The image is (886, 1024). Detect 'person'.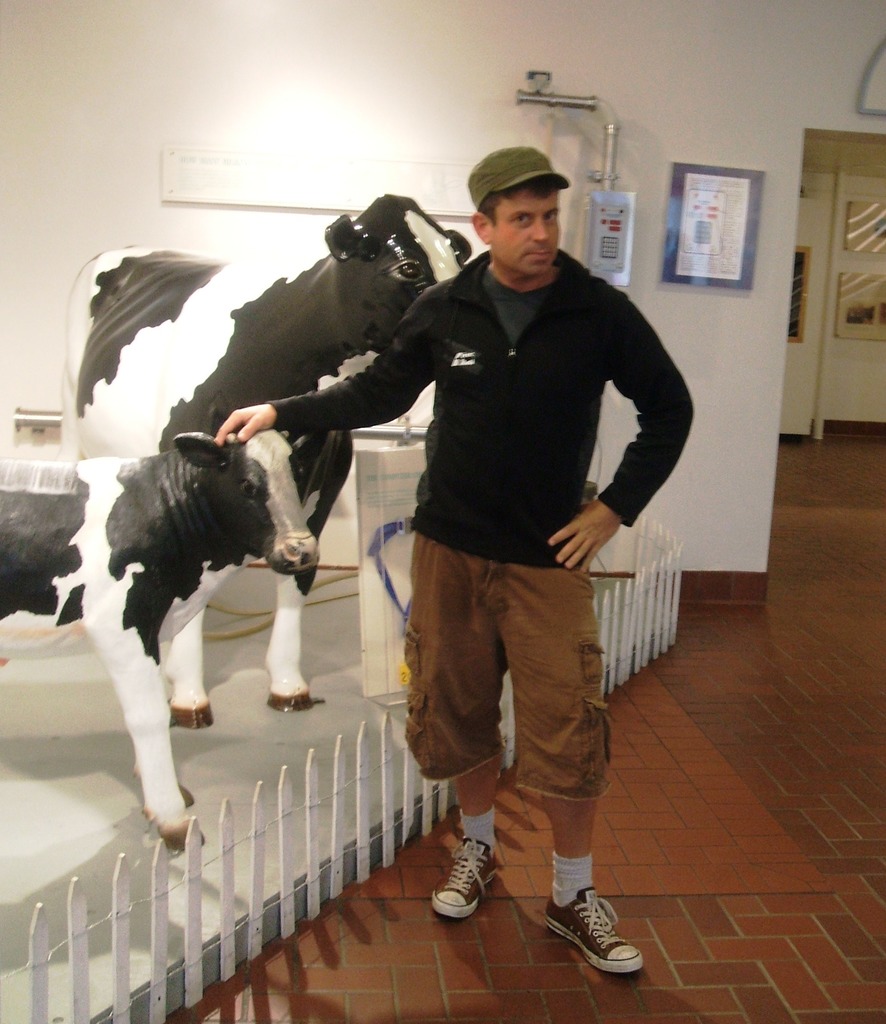
Detection: BBox(207, 146, 688, 970).
